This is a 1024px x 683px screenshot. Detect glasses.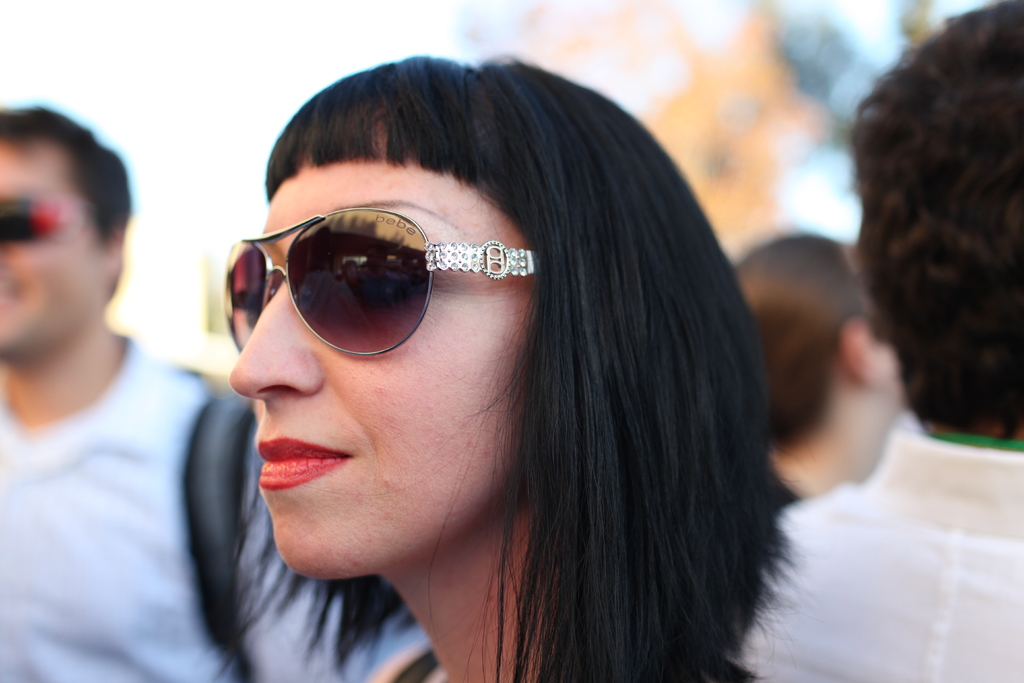
218:201:537:357.
